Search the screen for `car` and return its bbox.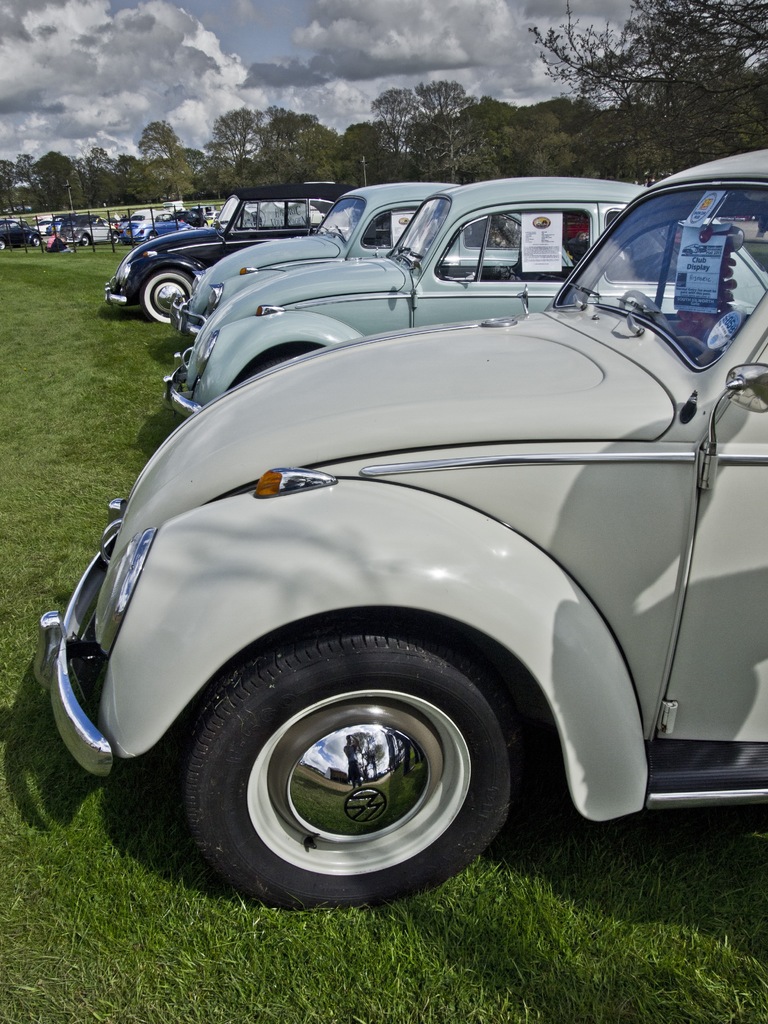
Found: left=36, top=152, right=767, bottom=904.
